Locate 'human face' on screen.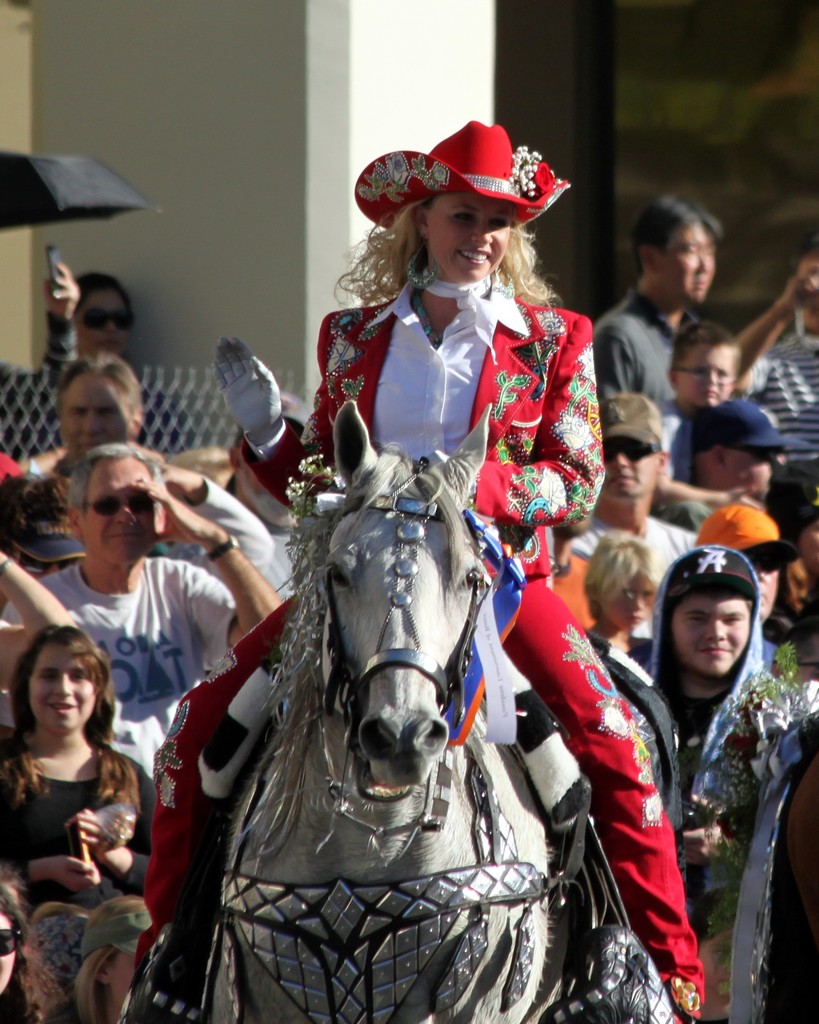
On screen at l=604, t=574, r=656, b=632.
